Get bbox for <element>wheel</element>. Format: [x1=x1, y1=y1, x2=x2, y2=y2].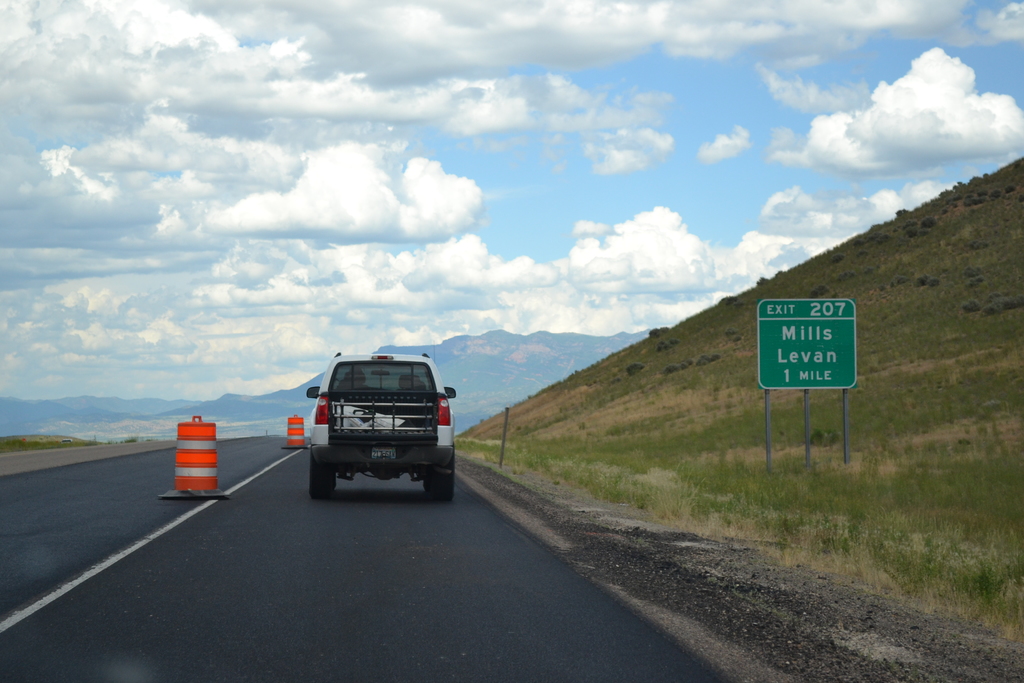
[x1=430, y1=454, x2=454, y2=502].
